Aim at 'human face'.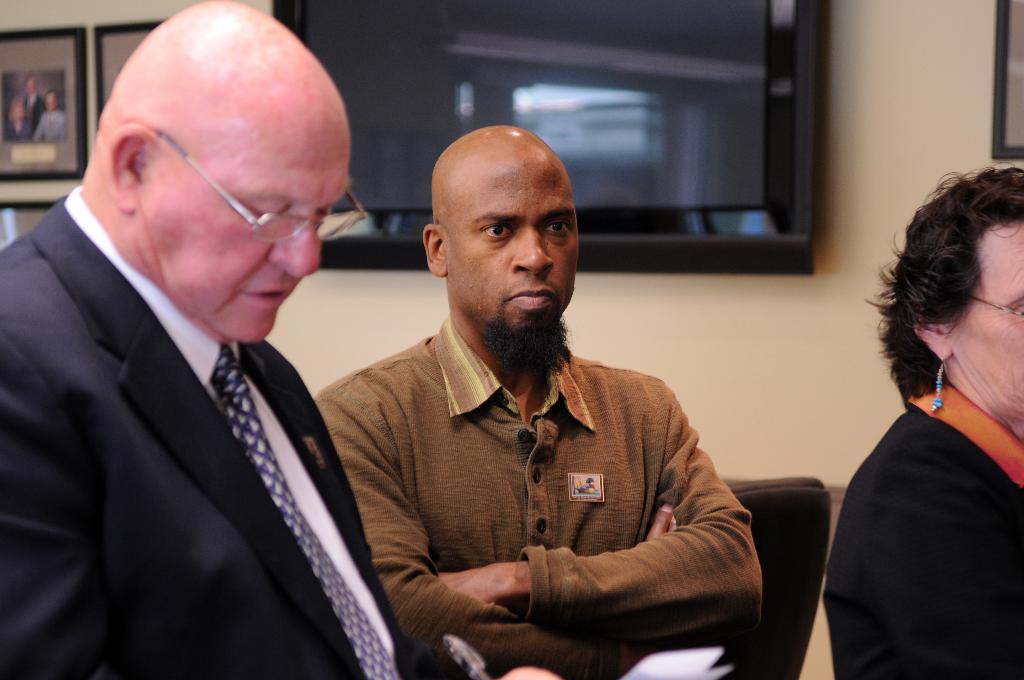
Aimed at left=451, top=156, right=577, bottom=338.
